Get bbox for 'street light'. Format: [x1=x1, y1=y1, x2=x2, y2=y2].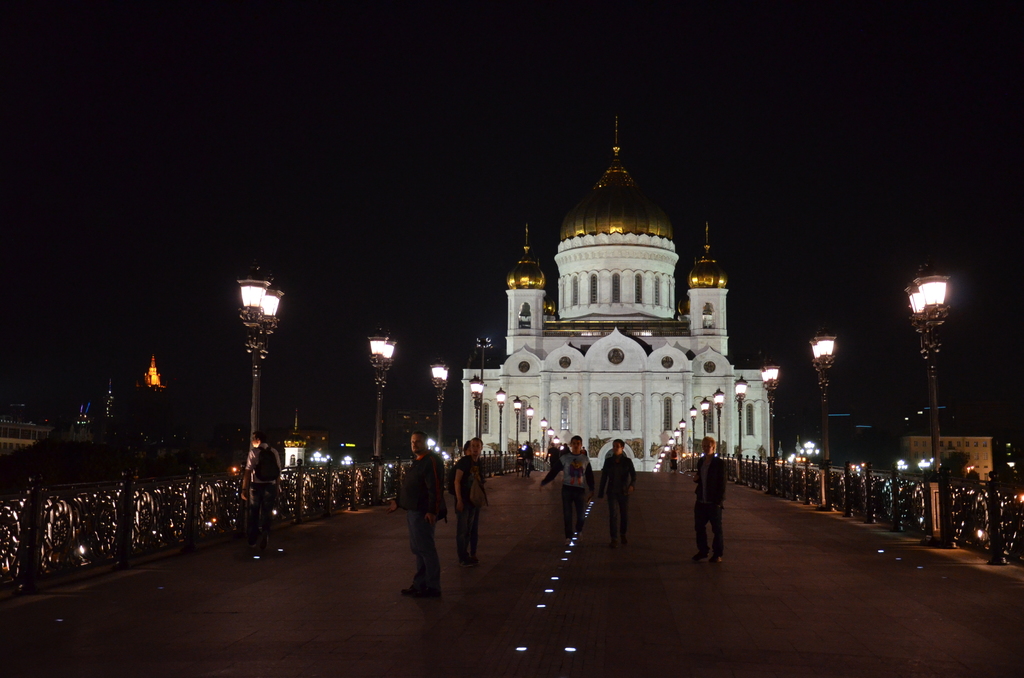
[x1=365, y1=326, x2=398, y2=502].
